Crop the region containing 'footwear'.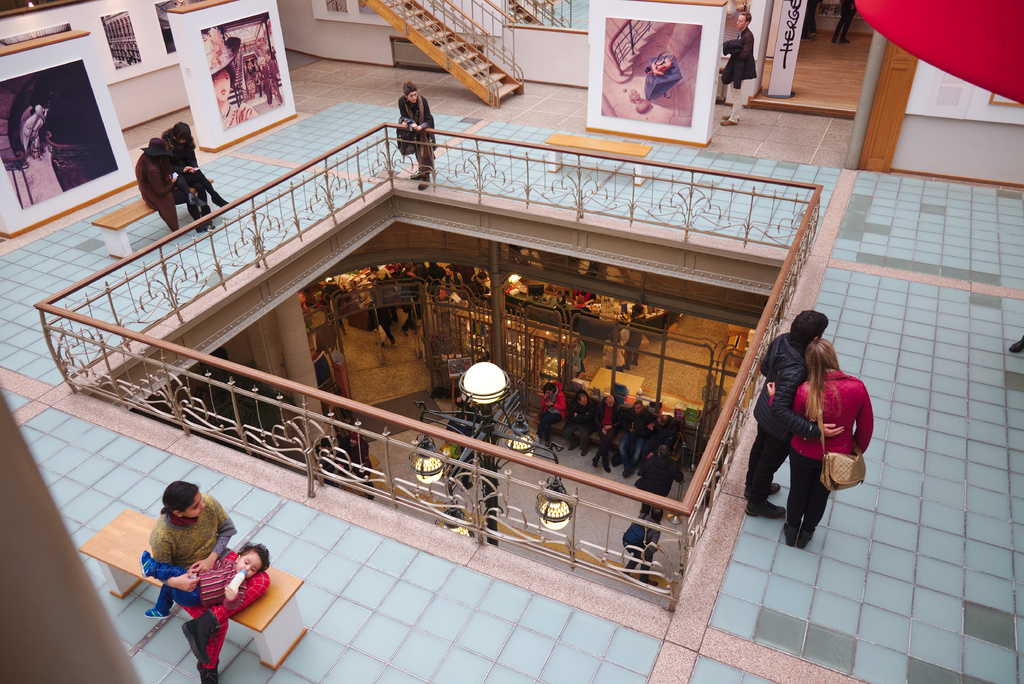
Crop region: [left=623, top=469, right=634, bottom=478].
